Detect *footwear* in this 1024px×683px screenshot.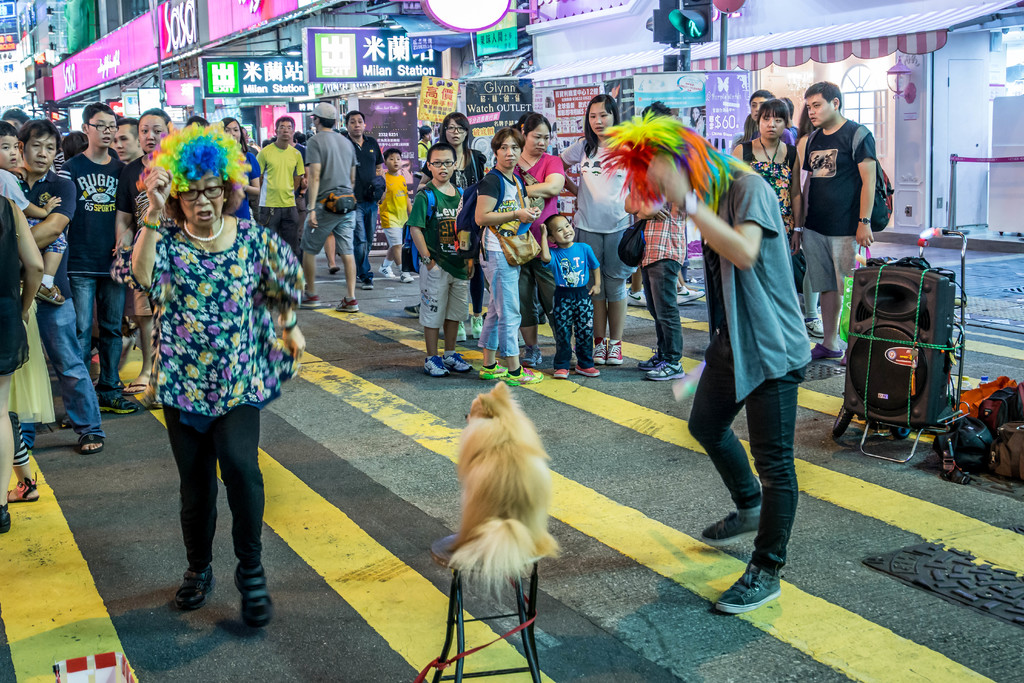
Detection: l=294, t=293, r=327, b=309.
